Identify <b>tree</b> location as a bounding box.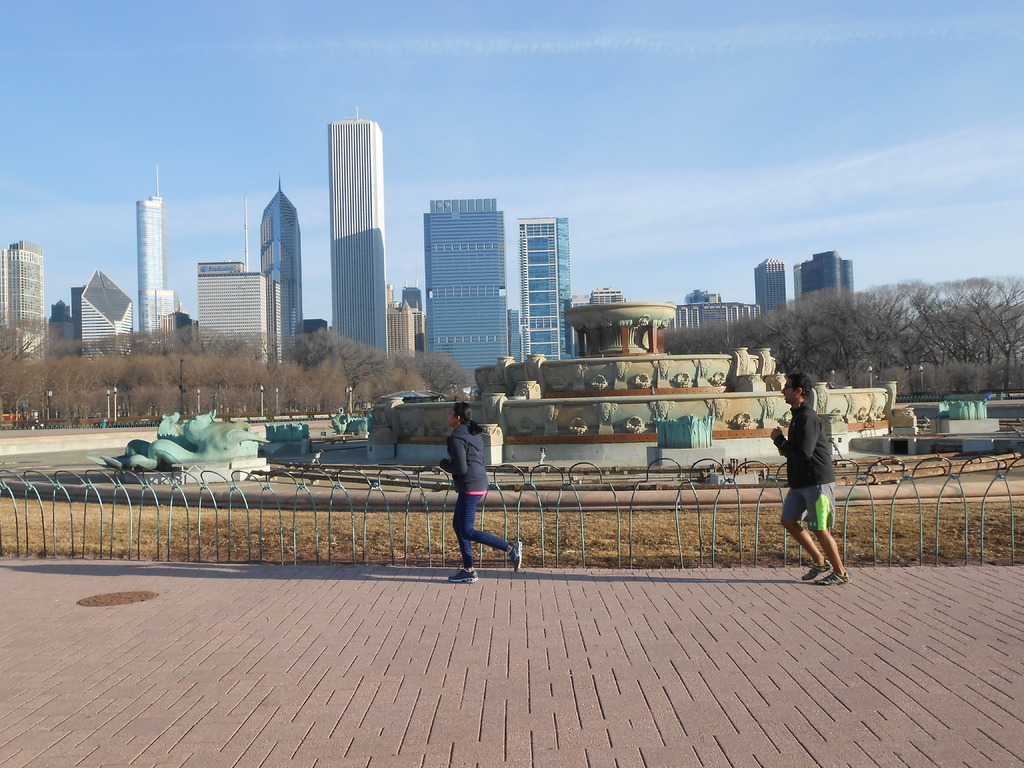
{"left": 244, "top": 356, "right": 300, "bottom": 421}.
